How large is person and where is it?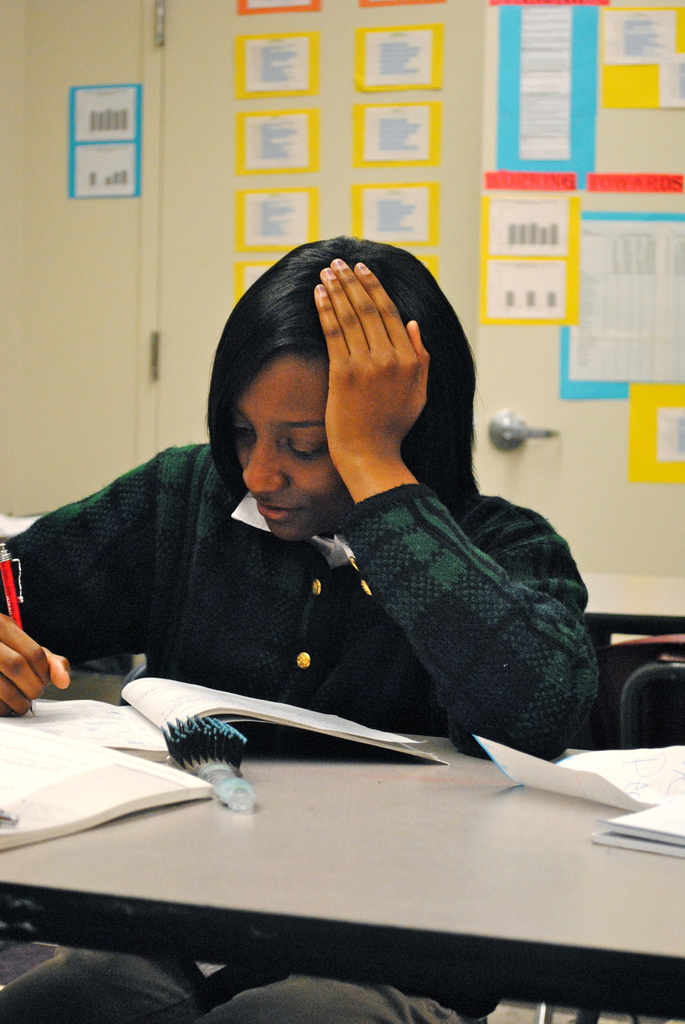
Bounding box: select_region(42, 199, 603, 812).
